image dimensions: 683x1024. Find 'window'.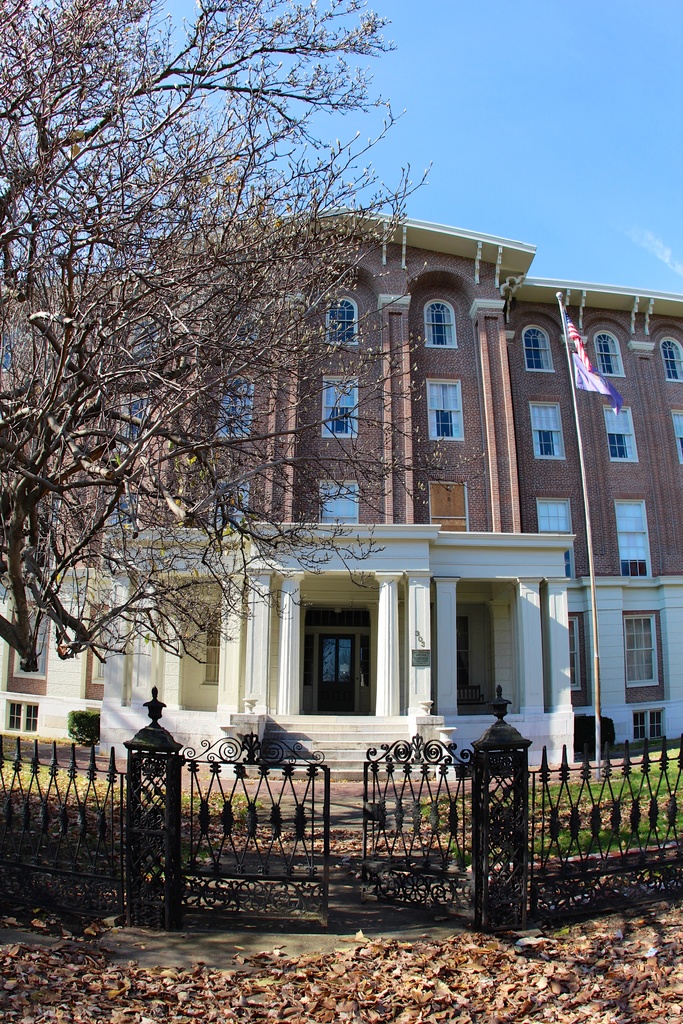
<bbox>646, 707, 662, 750</bbox>.
